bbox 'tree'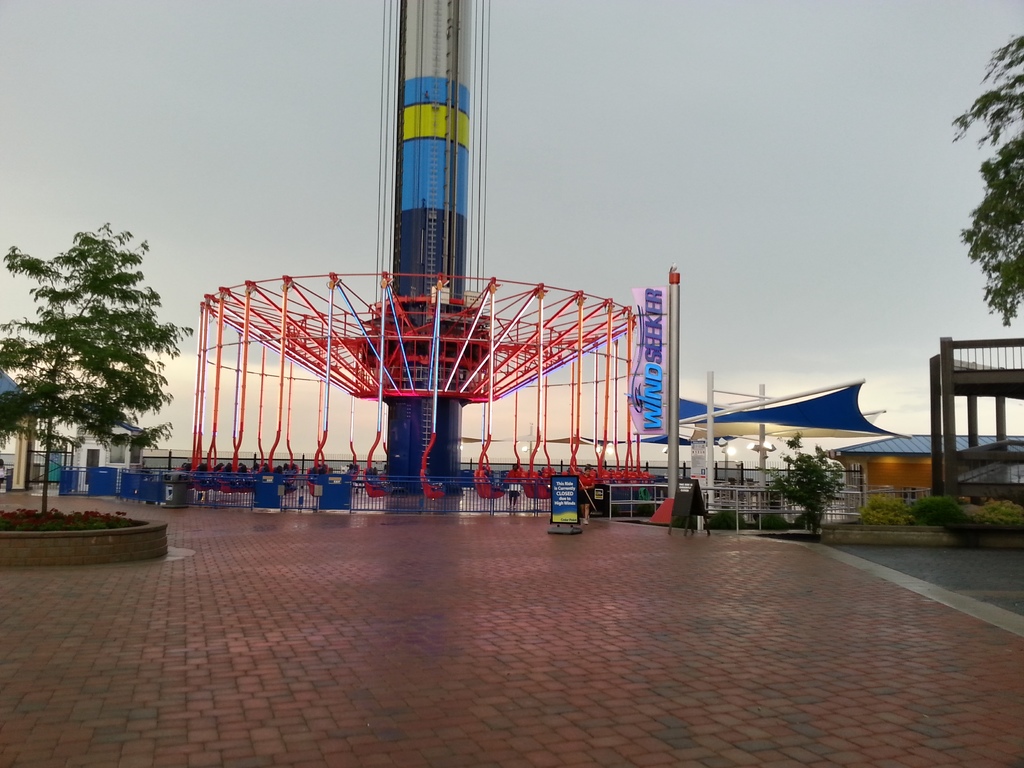
(22,189,155,511)
